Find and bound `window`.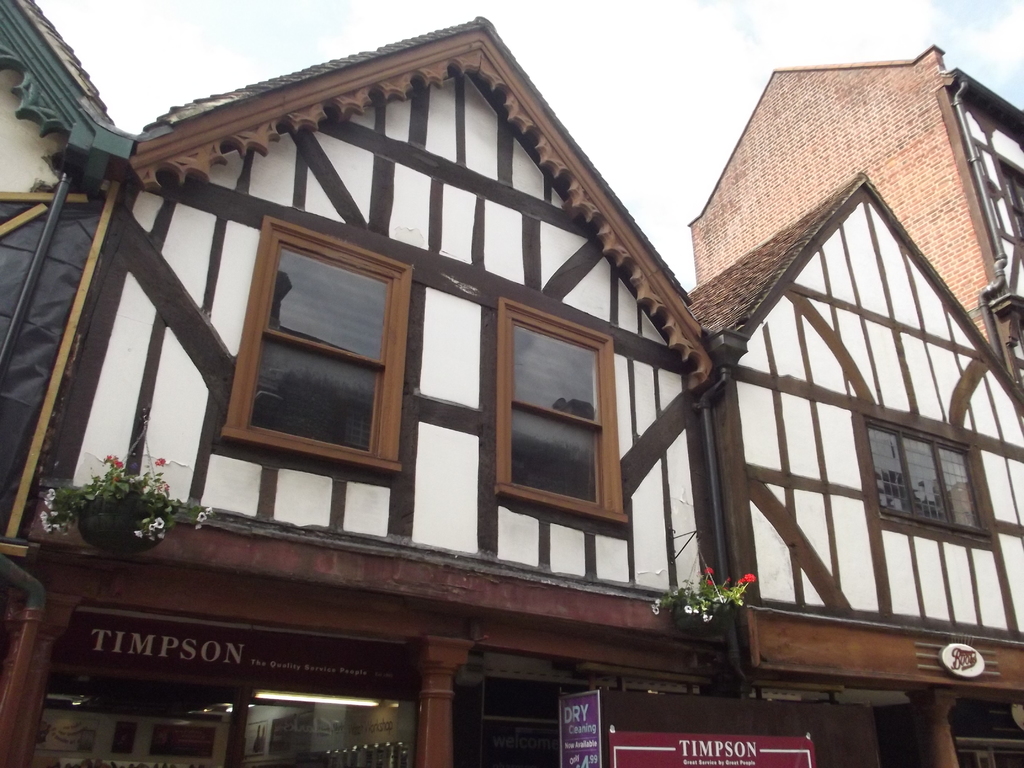
Bound: box(861, 410, 990, 538).
